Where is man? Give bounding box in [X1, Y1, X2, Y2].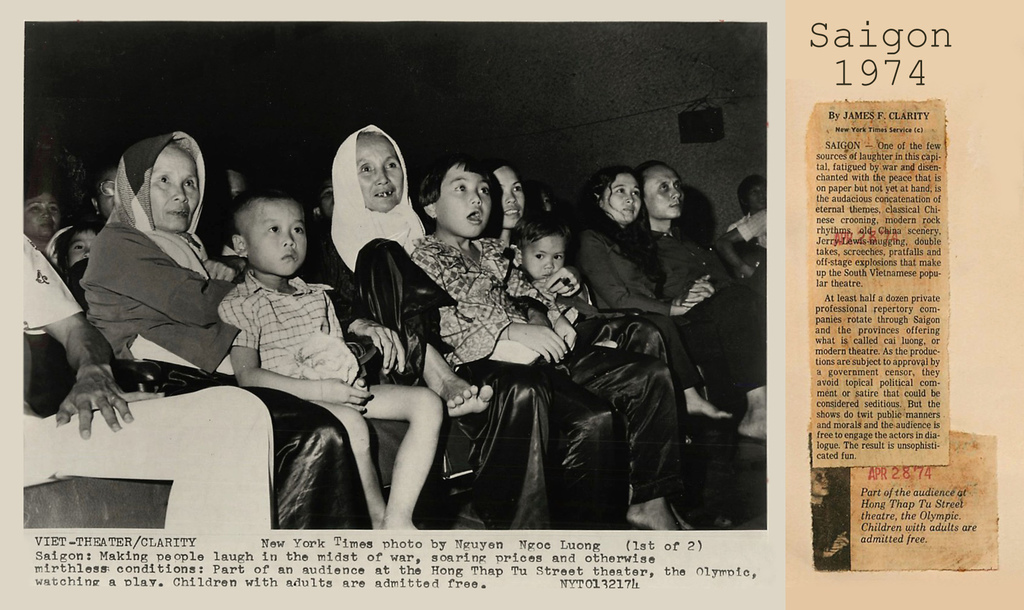
[22, 232, 280, 532].
